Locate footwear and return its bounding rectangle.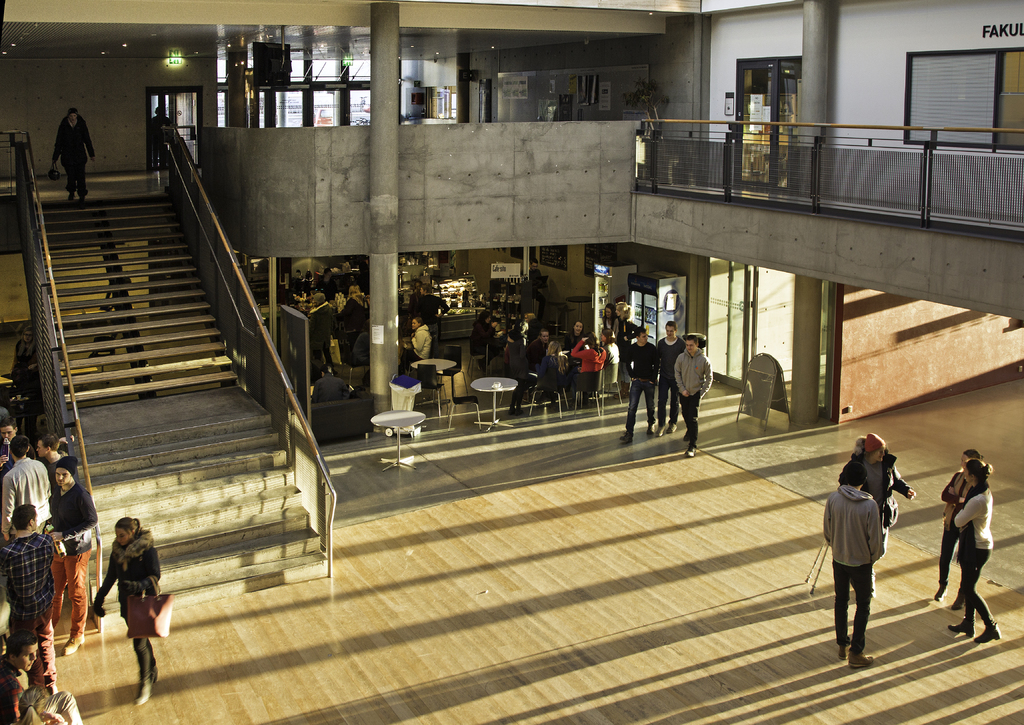
bbox=(973, 621, 1000, 643).
